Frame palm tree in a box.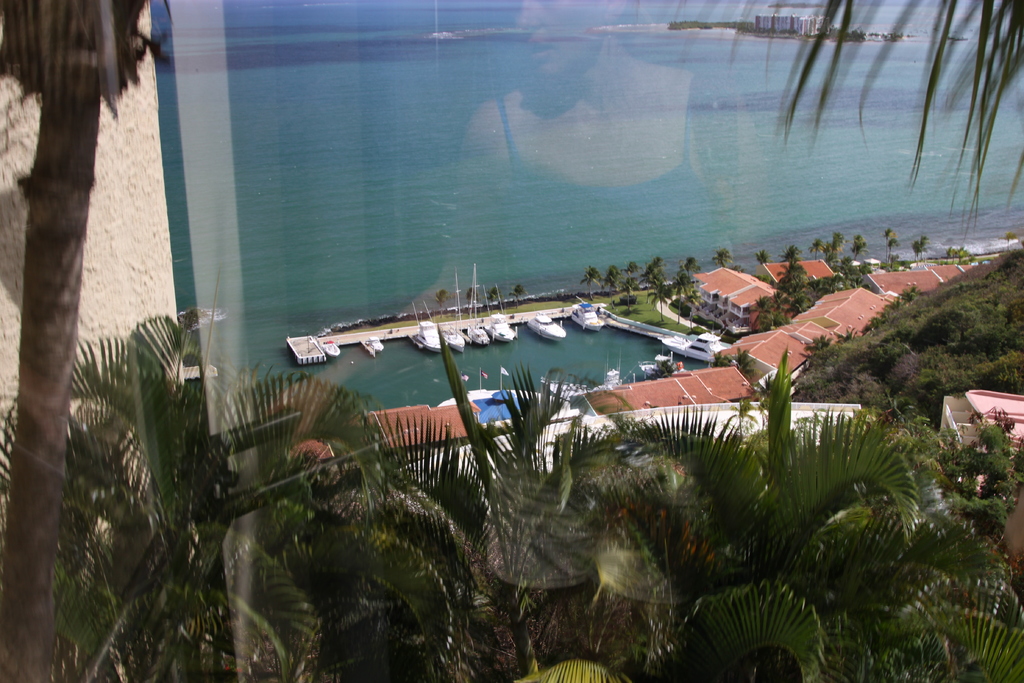
[x1=831, y1=232, x2=845, y2=258].
